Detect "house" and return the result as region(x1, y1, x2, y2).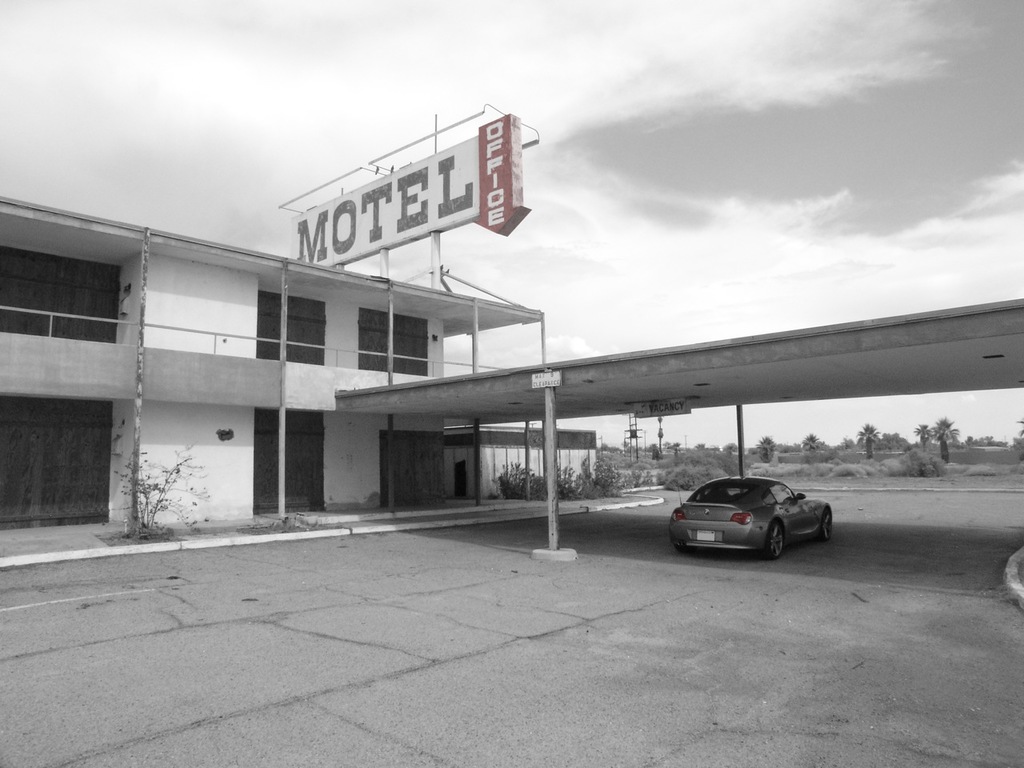
region(259, 298, 387, 524).
